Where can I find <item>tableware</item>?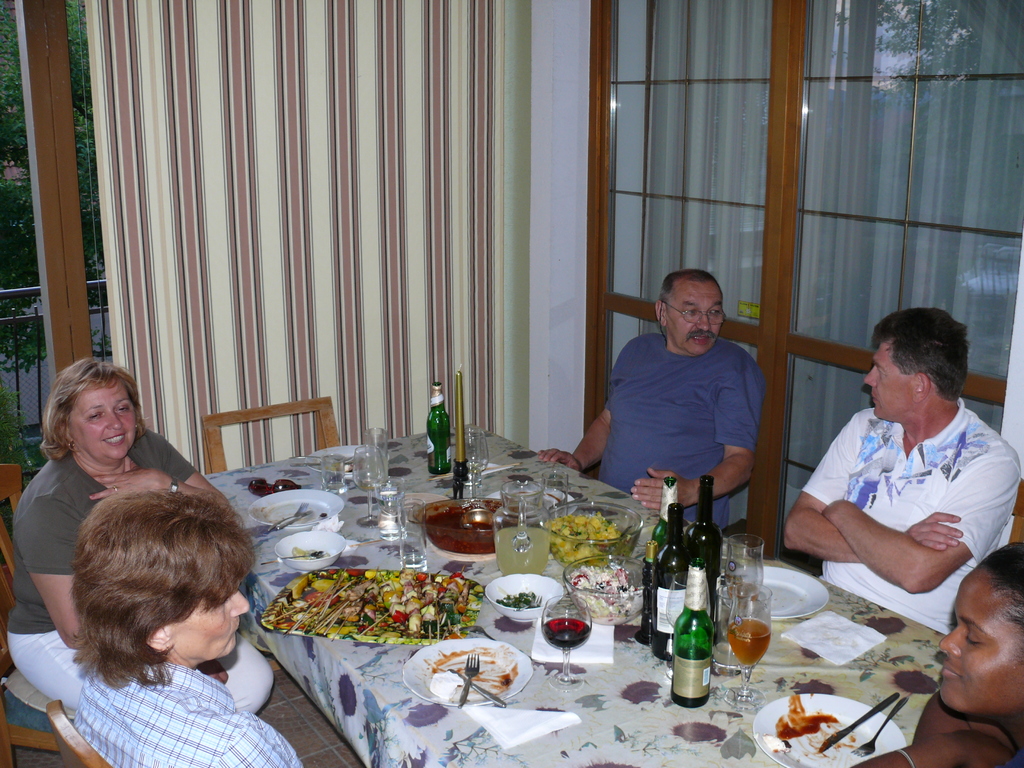
You can find it at bbox(545, 596, 596, 691).
